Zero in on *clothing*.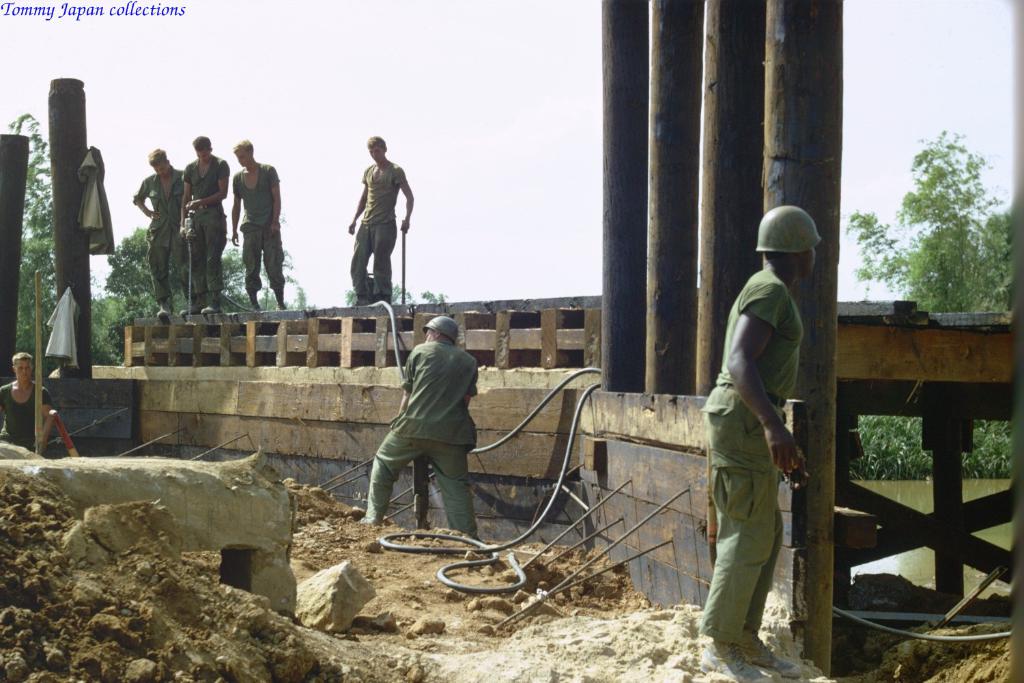
Zeroed in: left=0, top=381, right=55, bottom=464.
